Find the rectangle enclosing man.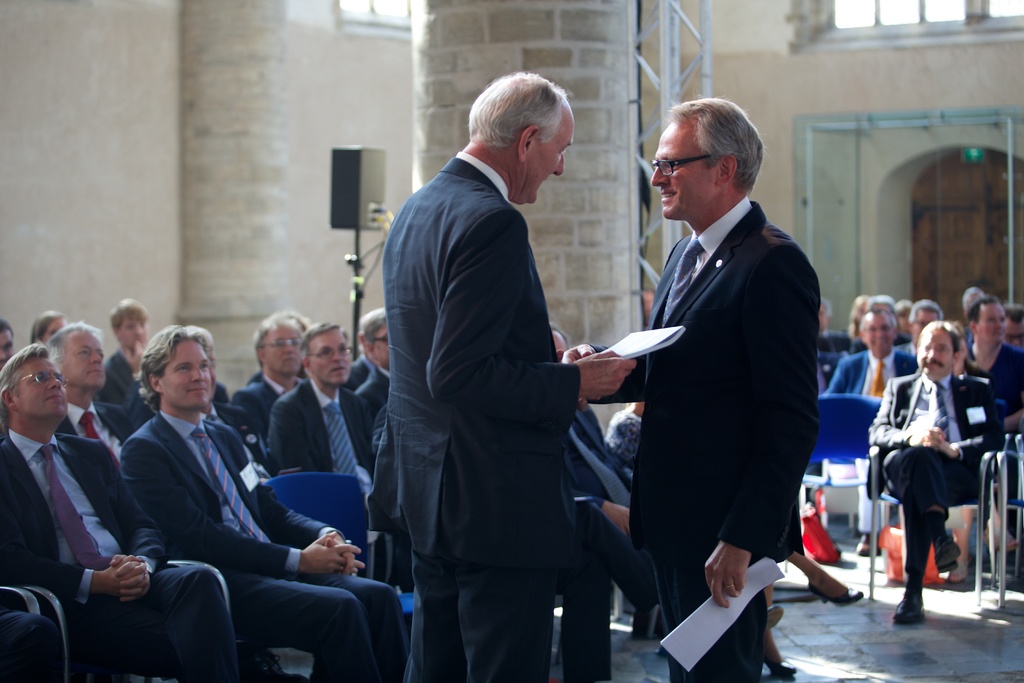
817:311:922:472.
